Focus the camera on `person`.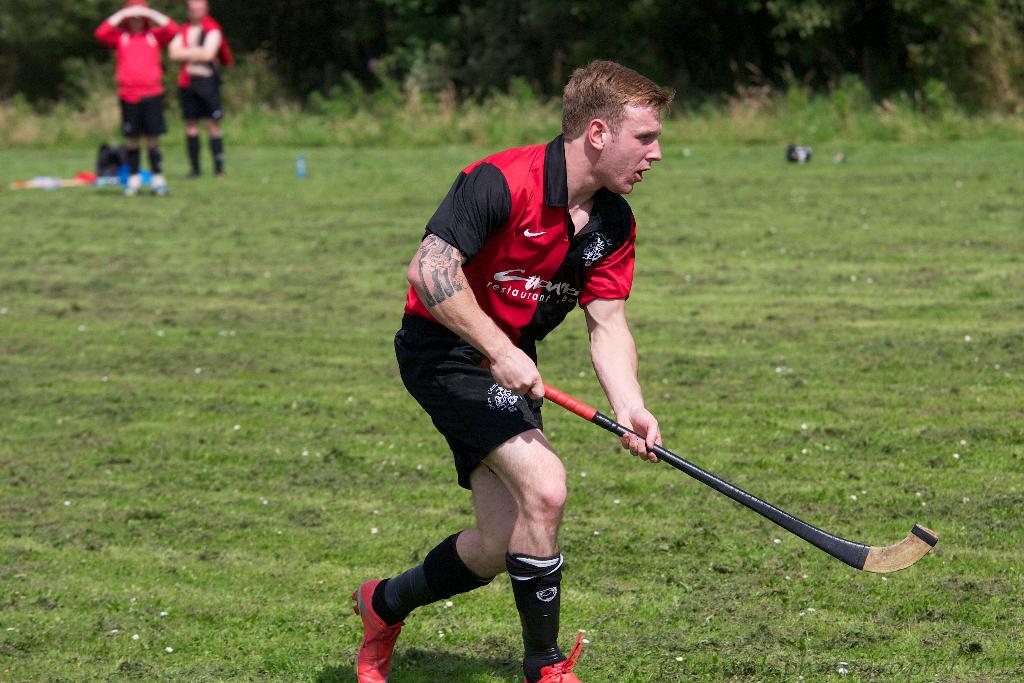
Focus region: (351, 55, 669, 682).
